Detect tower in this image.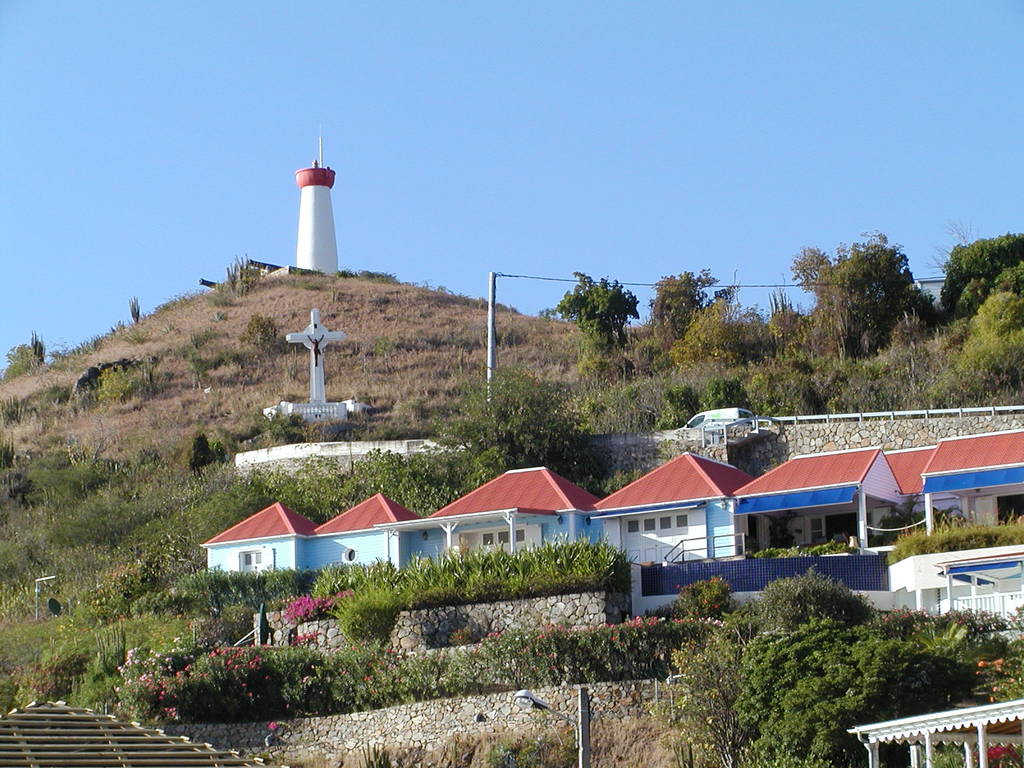
Detection: <bbox>277, 95, 348, 277</bbox>.
